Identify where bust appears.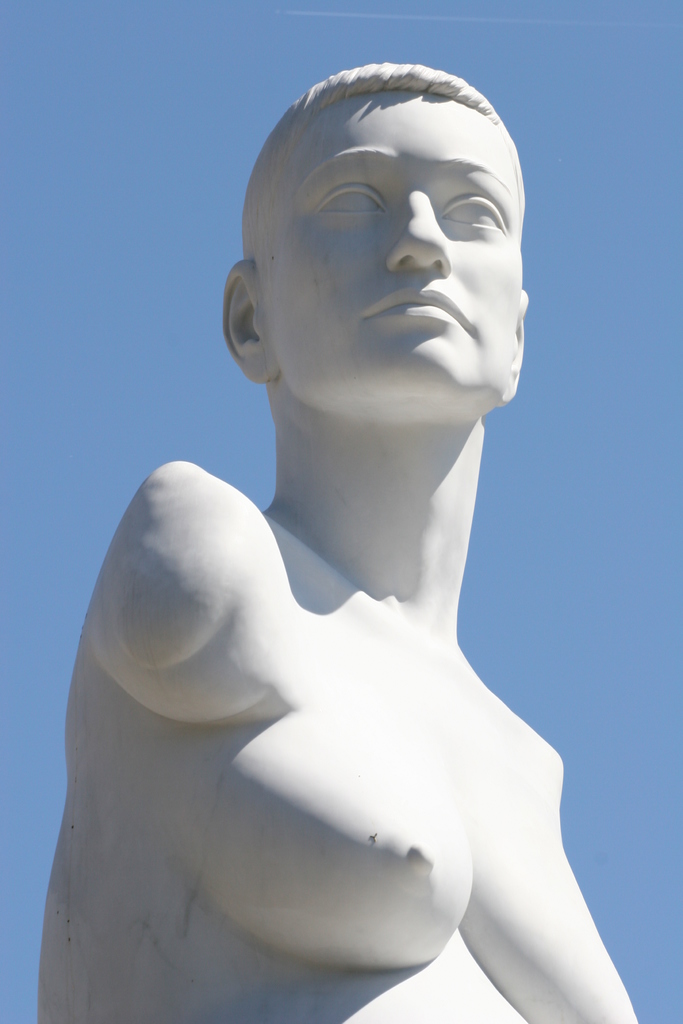
Appears at 39, 62, 643, 1023.
